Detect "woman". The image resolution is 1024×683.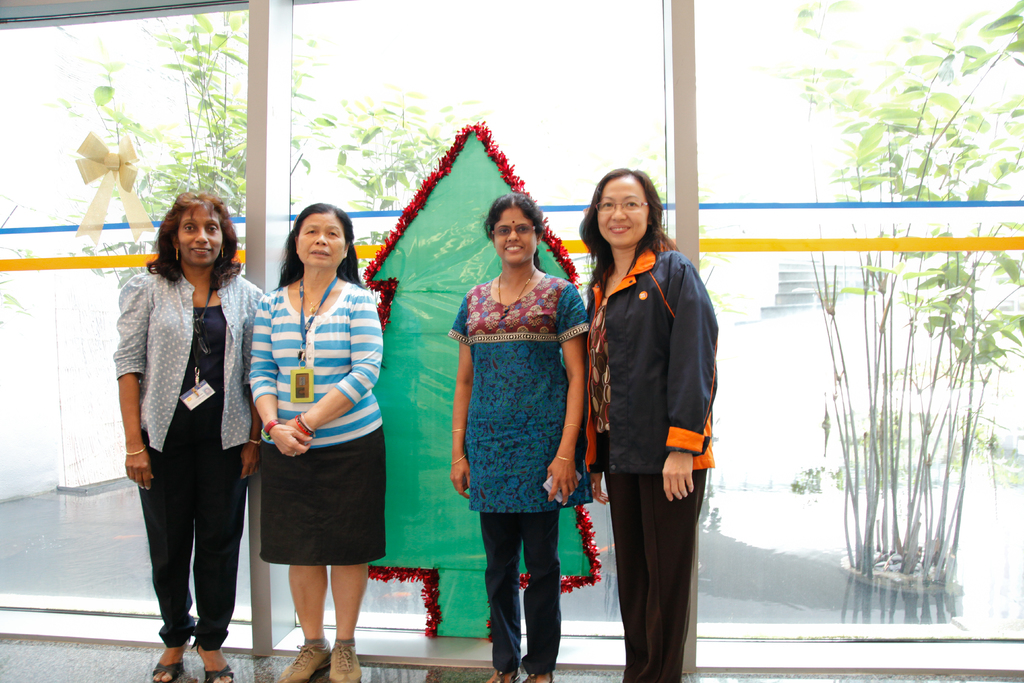
x1=115, y1=188, x2=268, y2=682.
